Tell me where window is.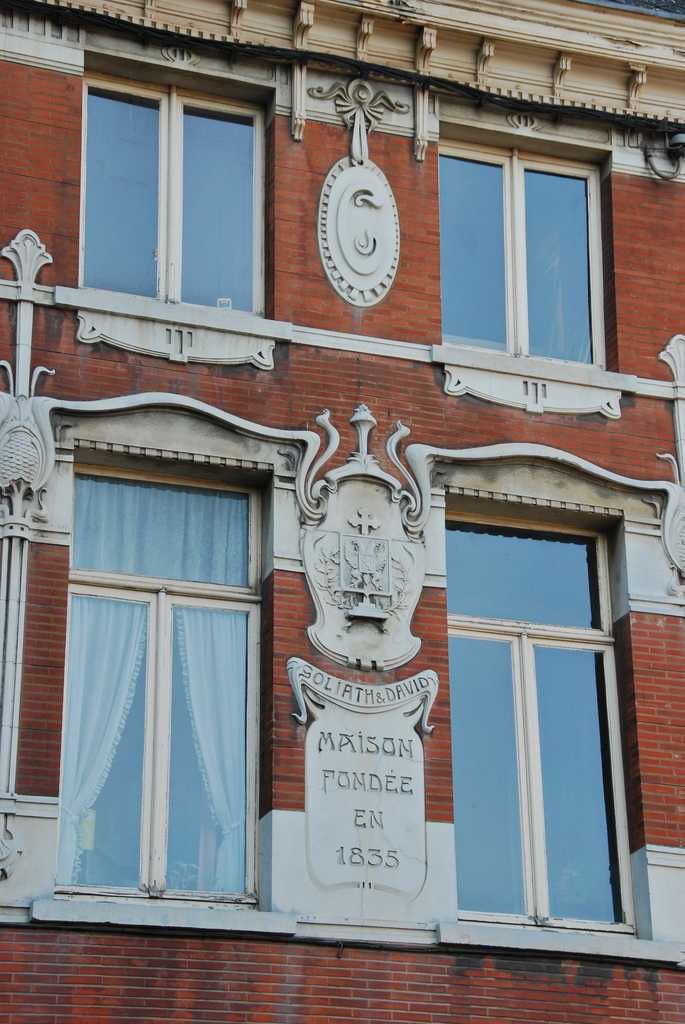
window is at locate(79, 22, 280, 367).
